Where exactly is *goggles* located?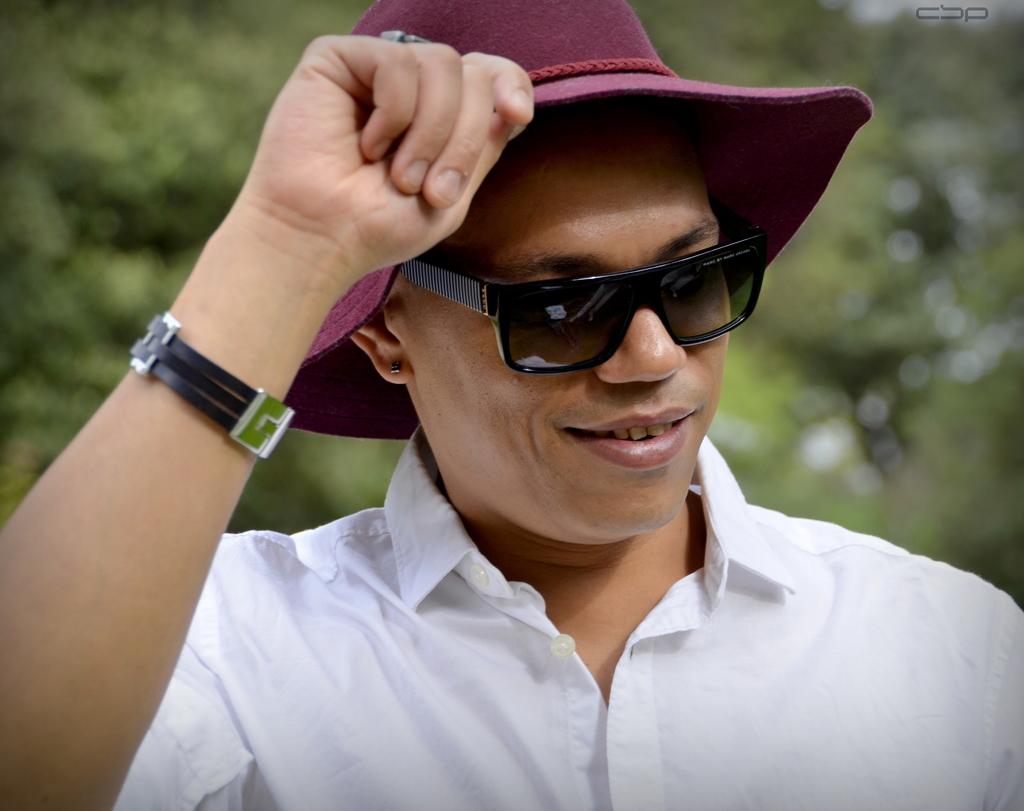
Its bounding box is [x1=398, y1=227, x2=779, y2=382].
